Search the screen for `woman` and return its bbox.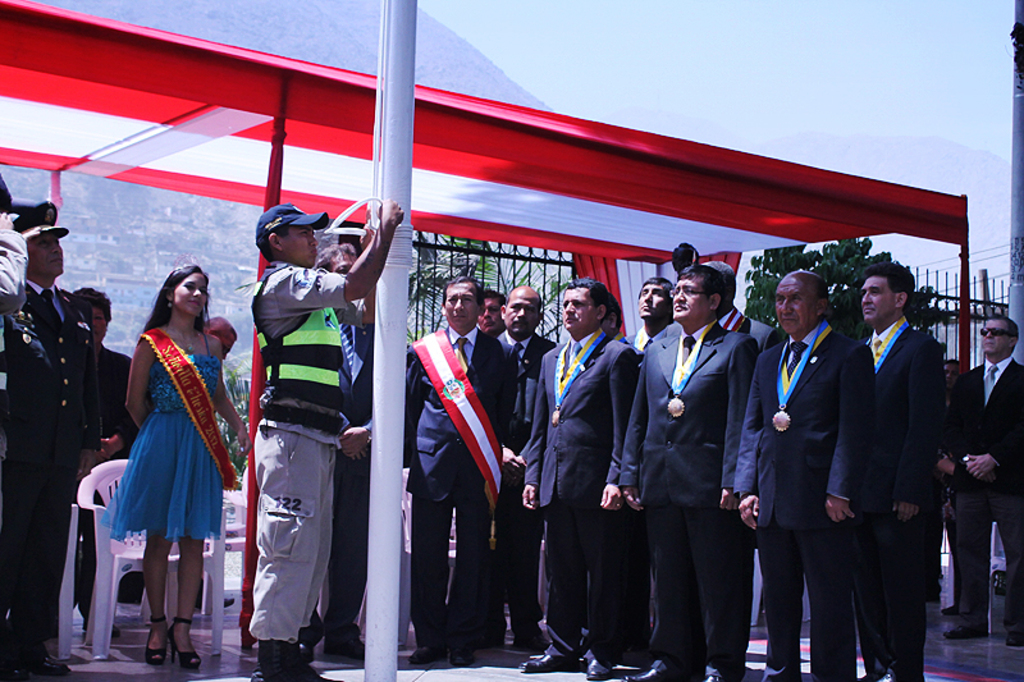
Found: bbox=[96, 250, 237, 651].
